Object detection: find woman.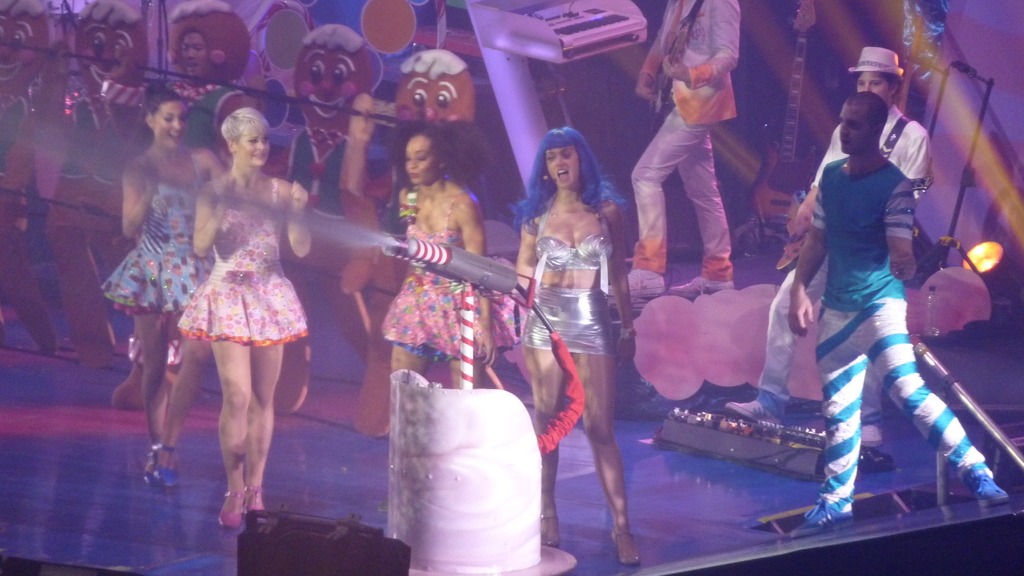
178, 108, 312, 536.
